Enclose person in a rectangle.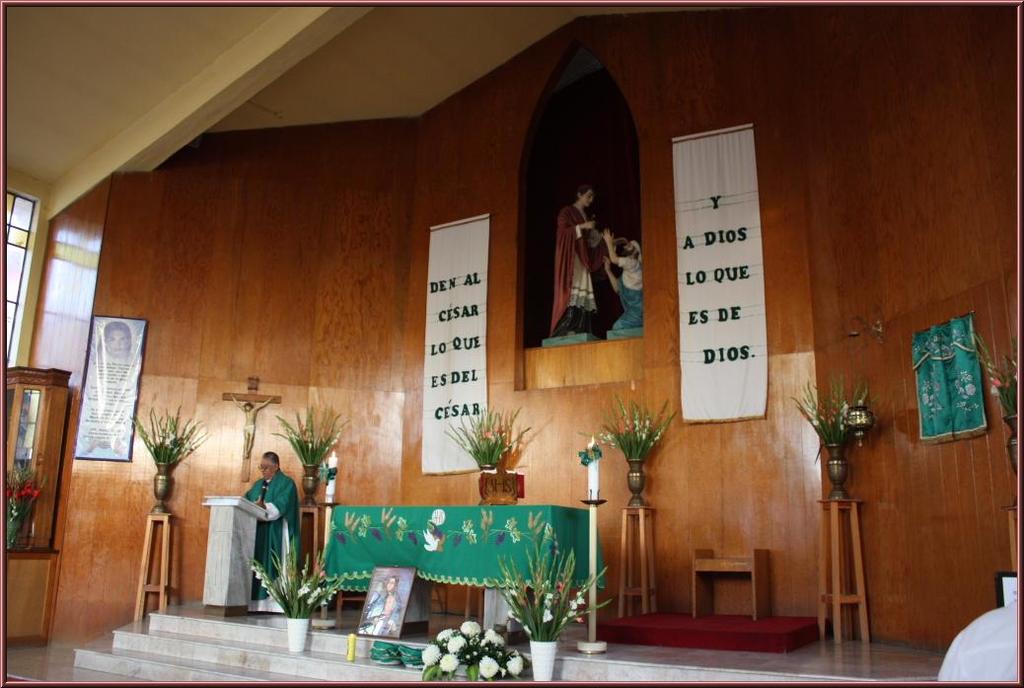
<bbox>598, 228, 641, 336</bbox>.
